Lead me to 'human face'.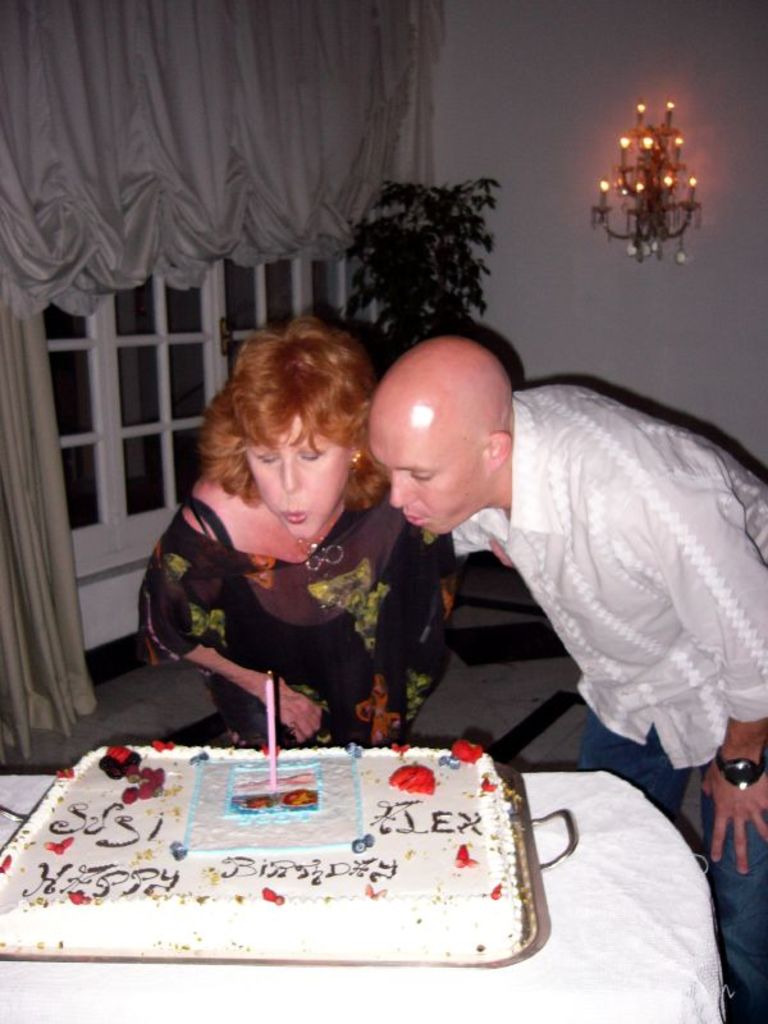
Lead to 365/388/495/535.
